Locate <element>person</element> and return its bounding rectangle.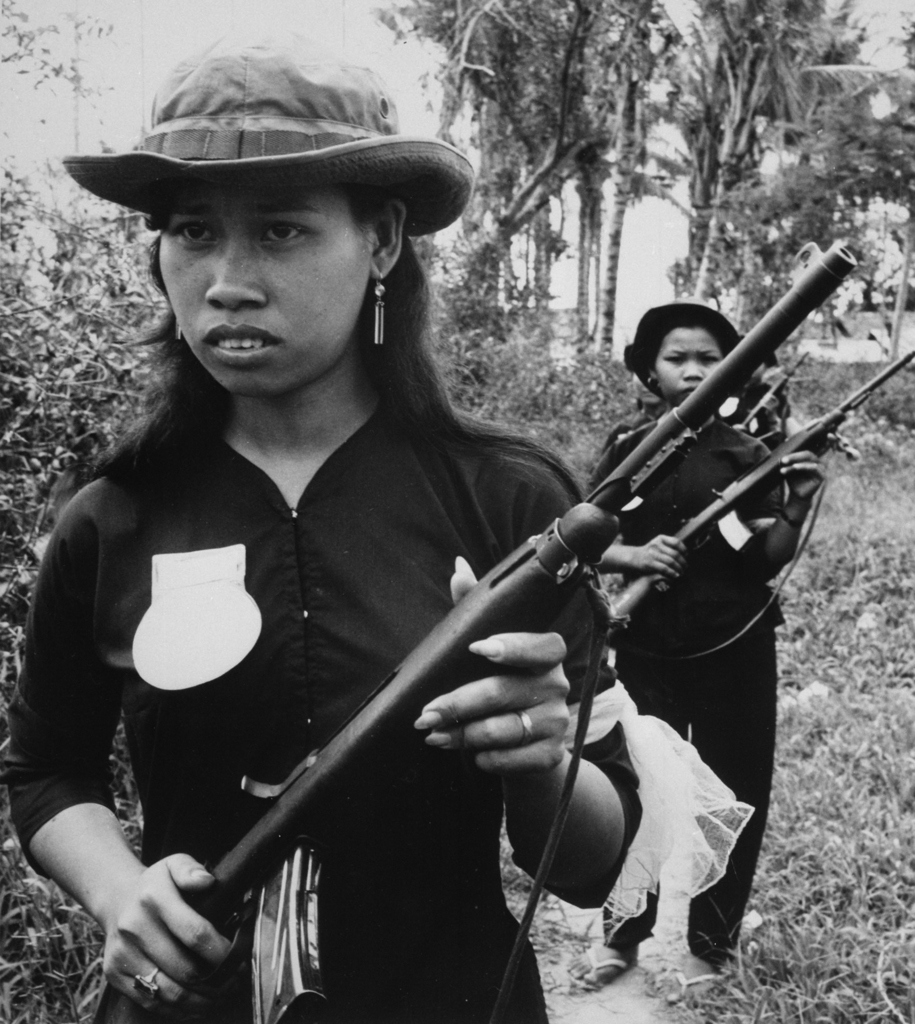
[63, 135, 795, 1023].
